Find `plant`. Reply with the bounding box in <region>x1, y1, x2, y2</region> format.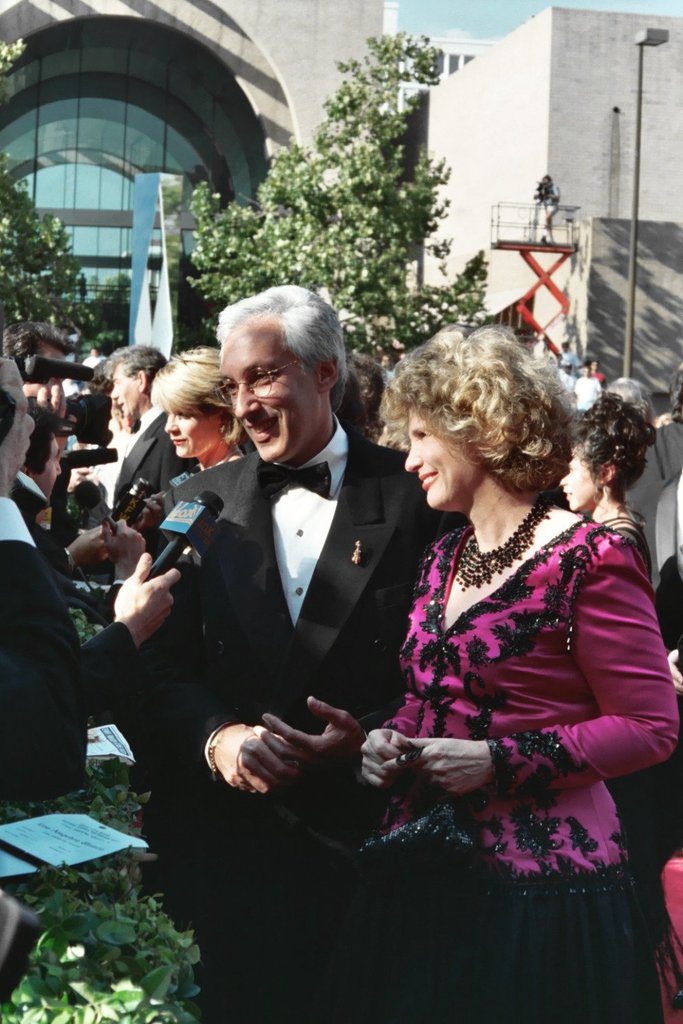
<region>0, 150, 115, 354</region>.
